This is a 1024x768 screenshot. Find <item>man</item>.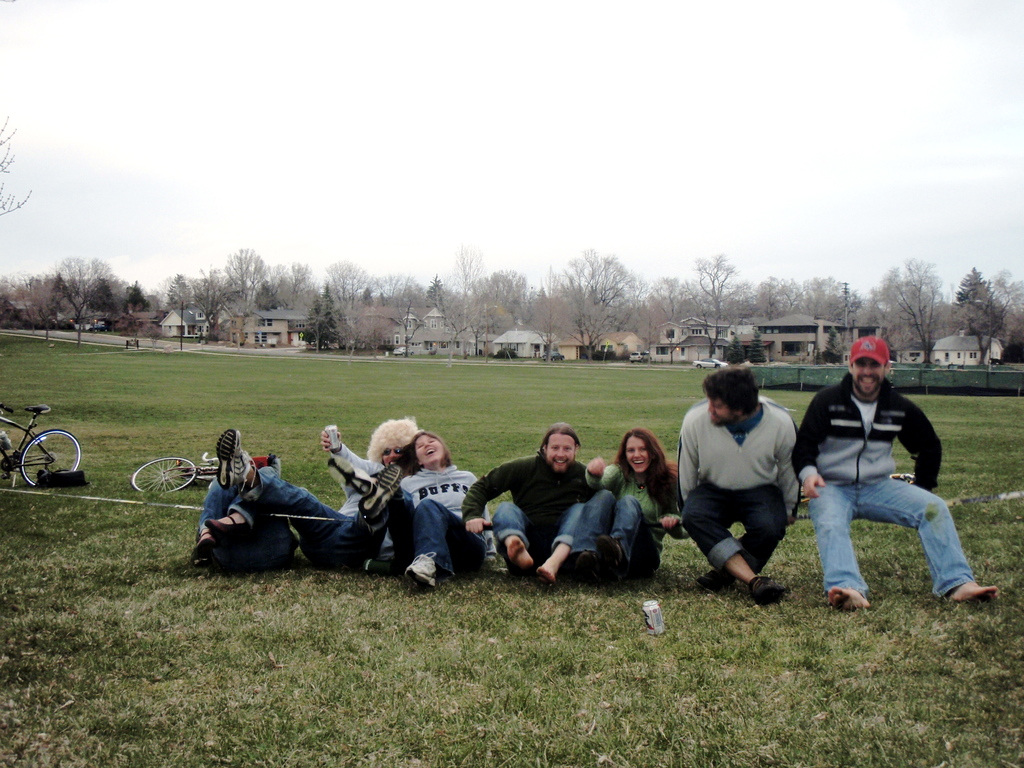
Bounding box: locate(675, 365, 803, 606).
